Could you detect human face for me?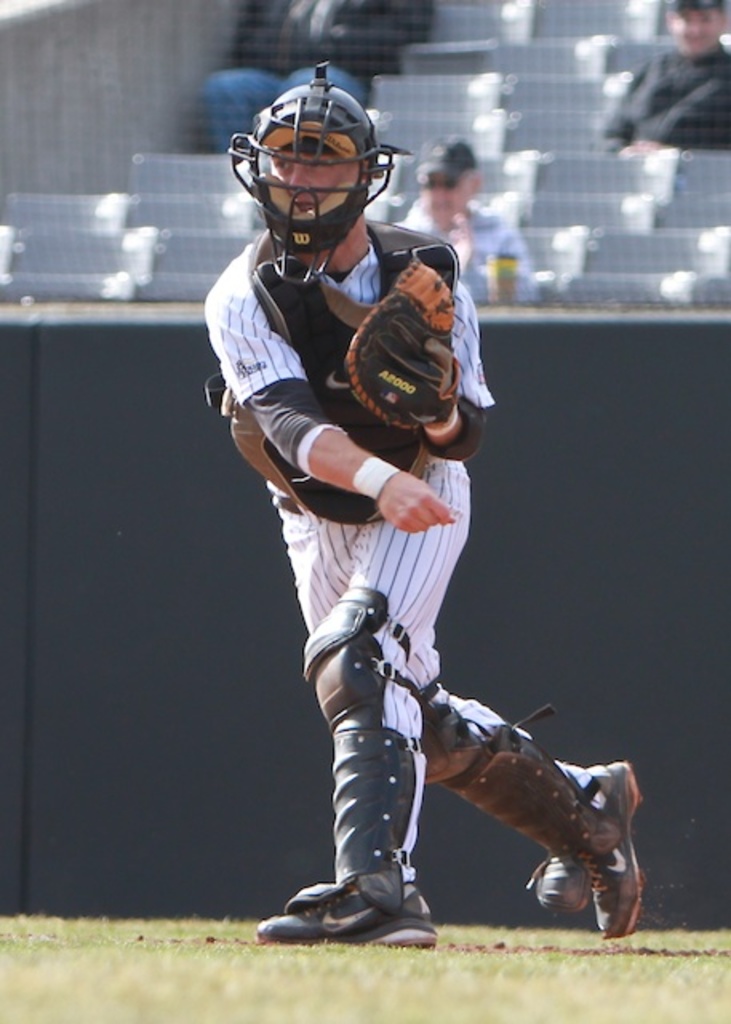
Detection result: (266, 149, 349, 214).
